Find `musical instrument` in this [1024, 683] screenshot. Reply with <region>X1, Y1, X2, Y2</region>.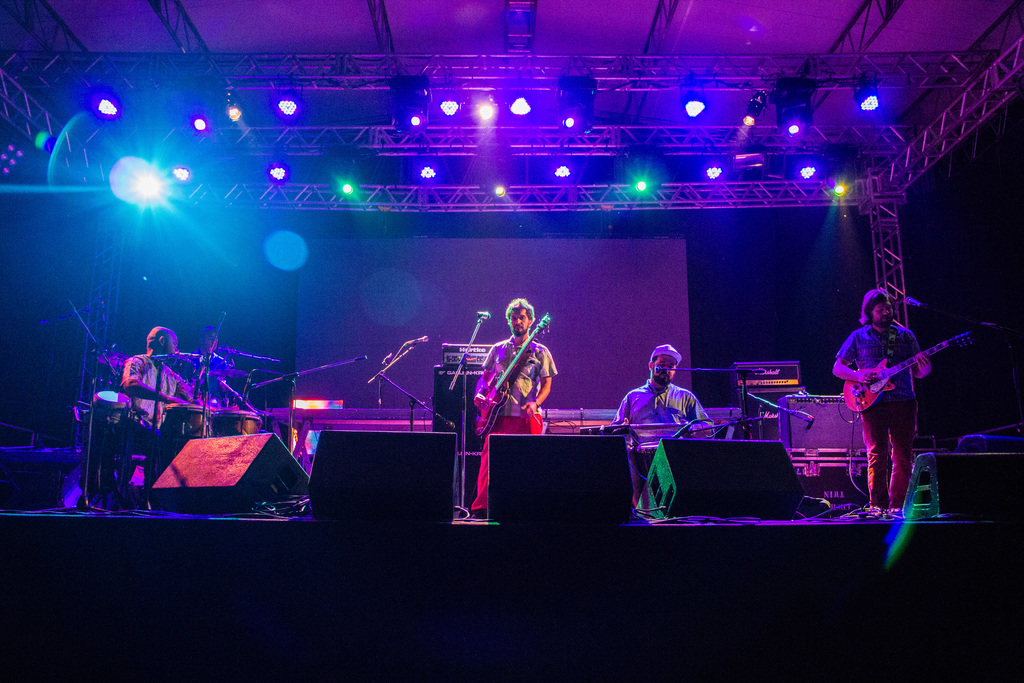
<region>85, 384, 132, 424</region>.
